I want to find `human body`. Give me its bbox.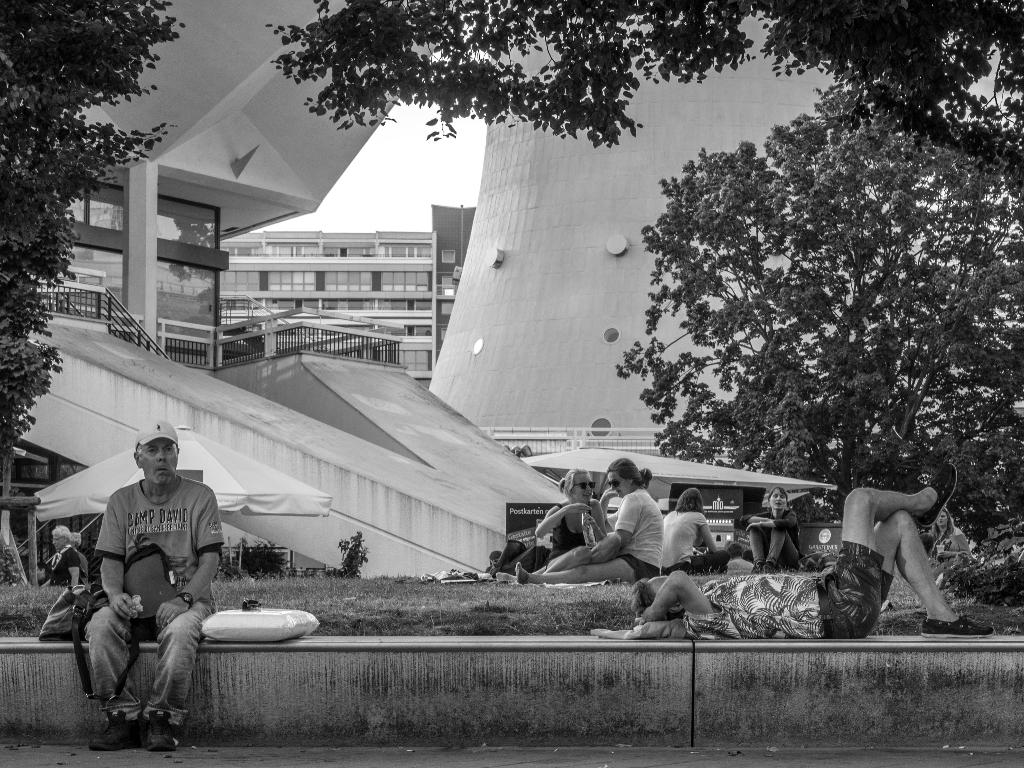
743:484:801:573.
